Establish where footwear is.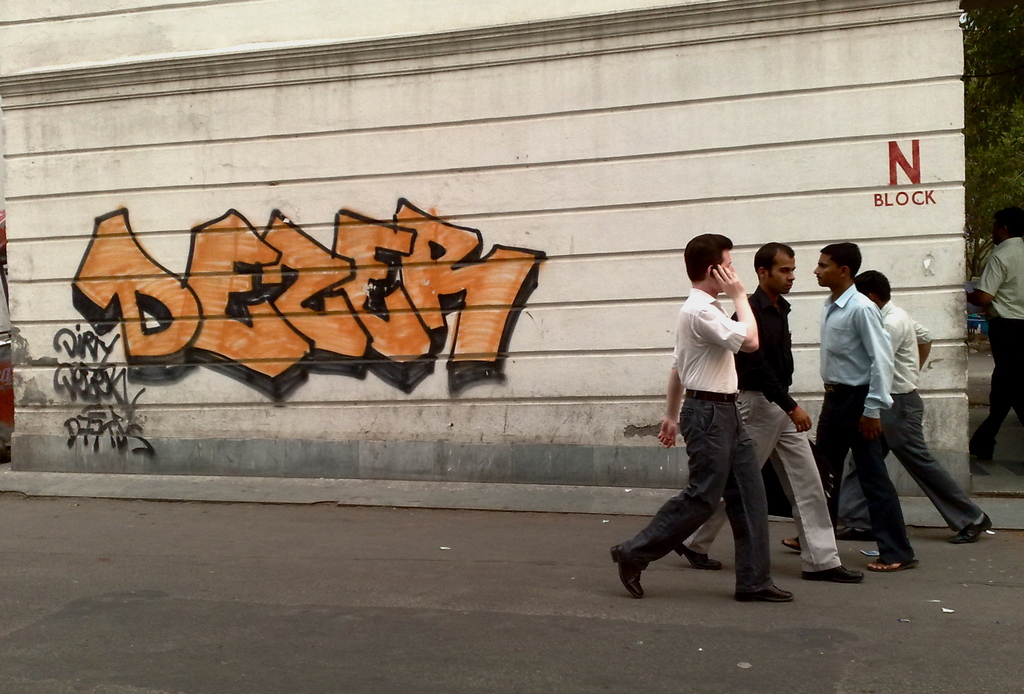
Established at 674 546 723 567.
